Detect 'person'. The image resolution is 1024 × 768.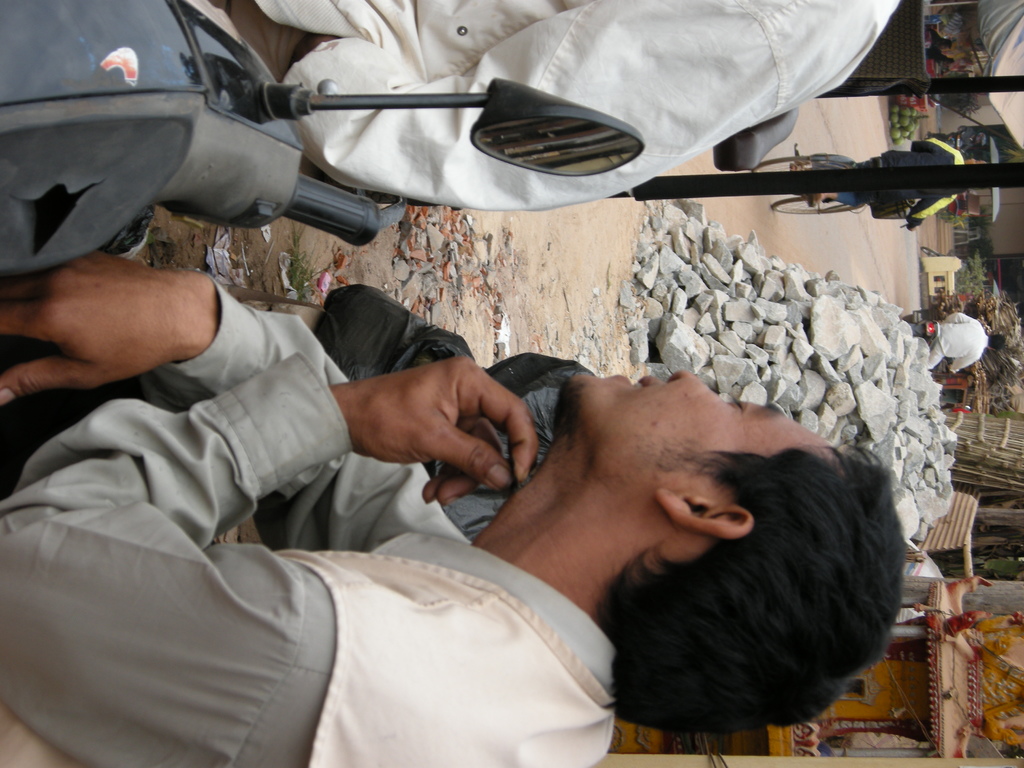
[211, 0, 896, 208].
